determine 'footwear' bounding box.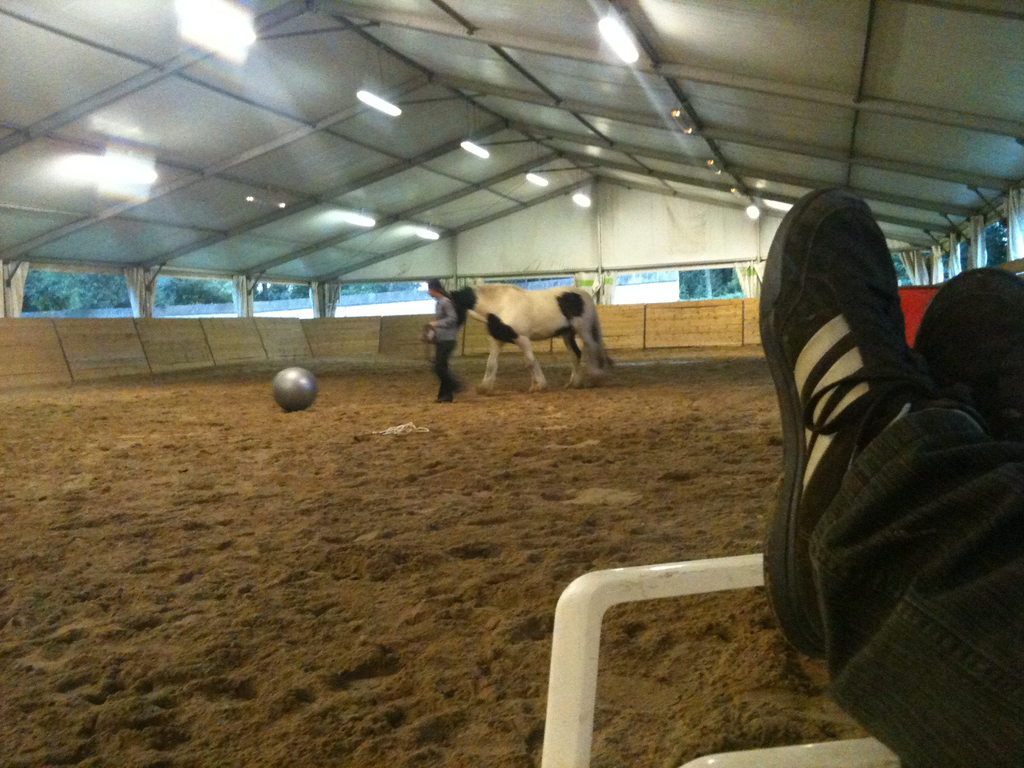
Determined: 908:264:1023:442.
